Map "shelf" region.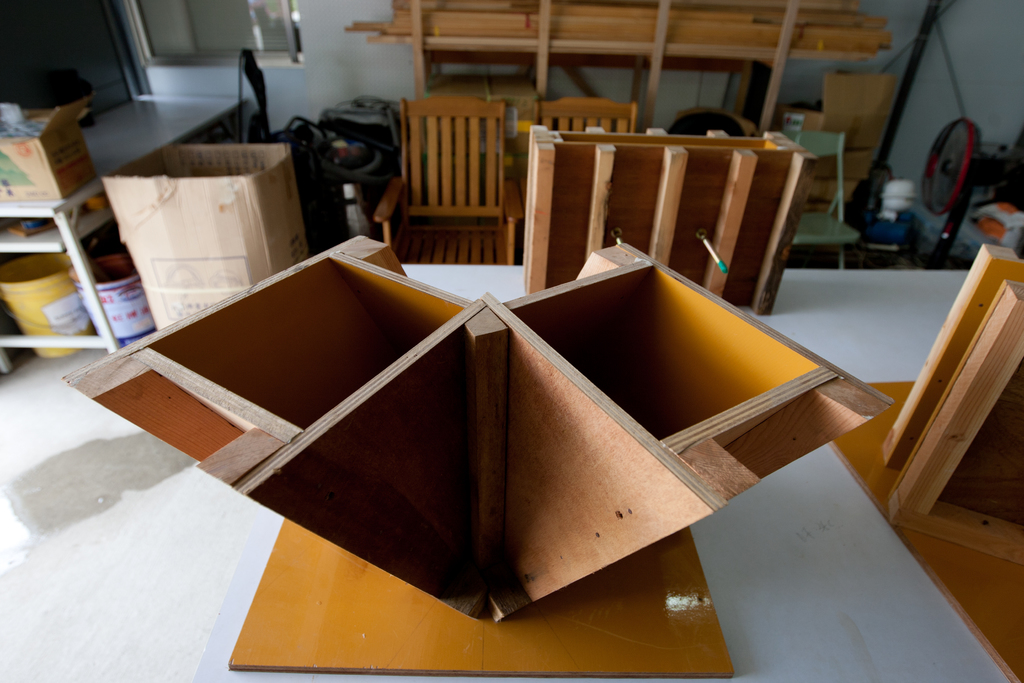
Mapped to Rect(418, 0, 543, 40).
